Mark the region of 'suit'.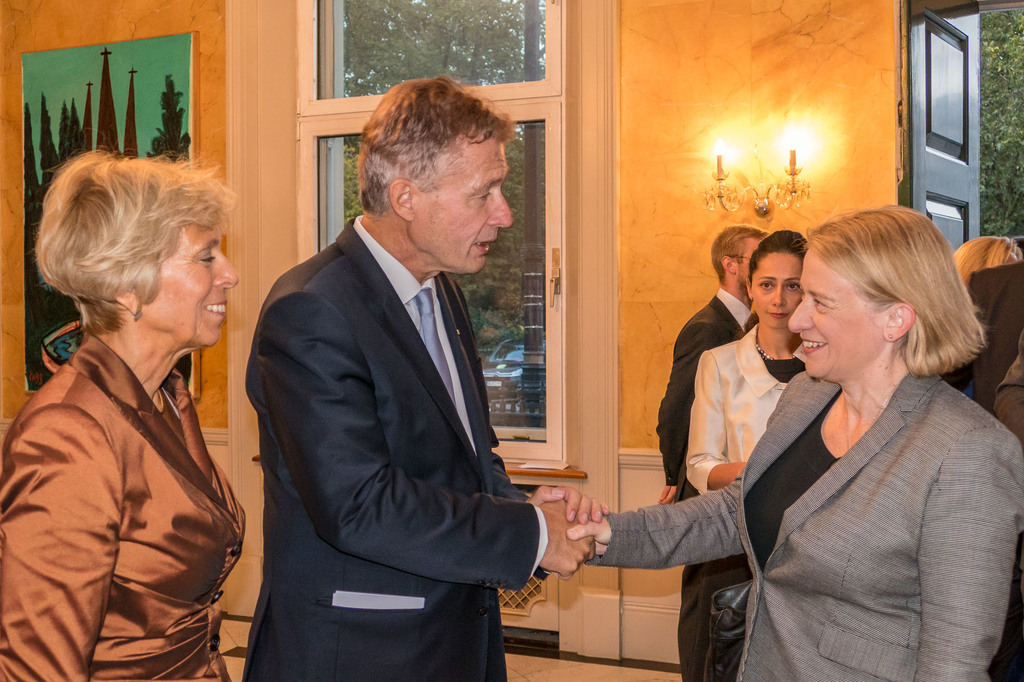
Region: (656,245,973,658).
